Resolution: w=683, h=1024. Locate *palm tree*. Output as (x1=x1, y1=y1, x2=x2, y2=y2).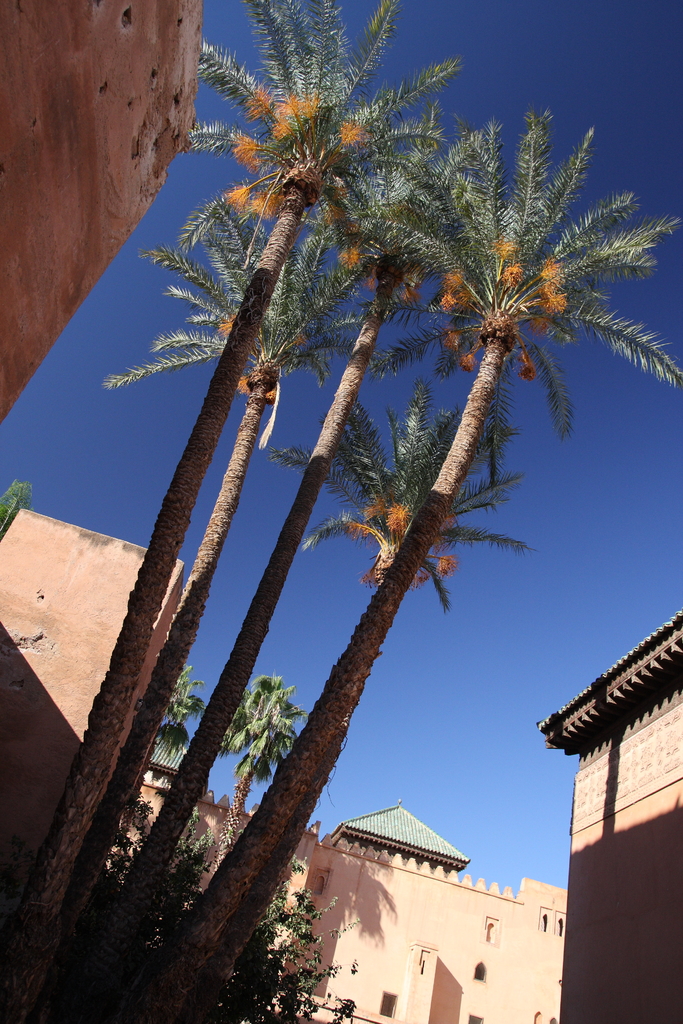
(x1=46, y1=155, x2=682, y2=1023).
